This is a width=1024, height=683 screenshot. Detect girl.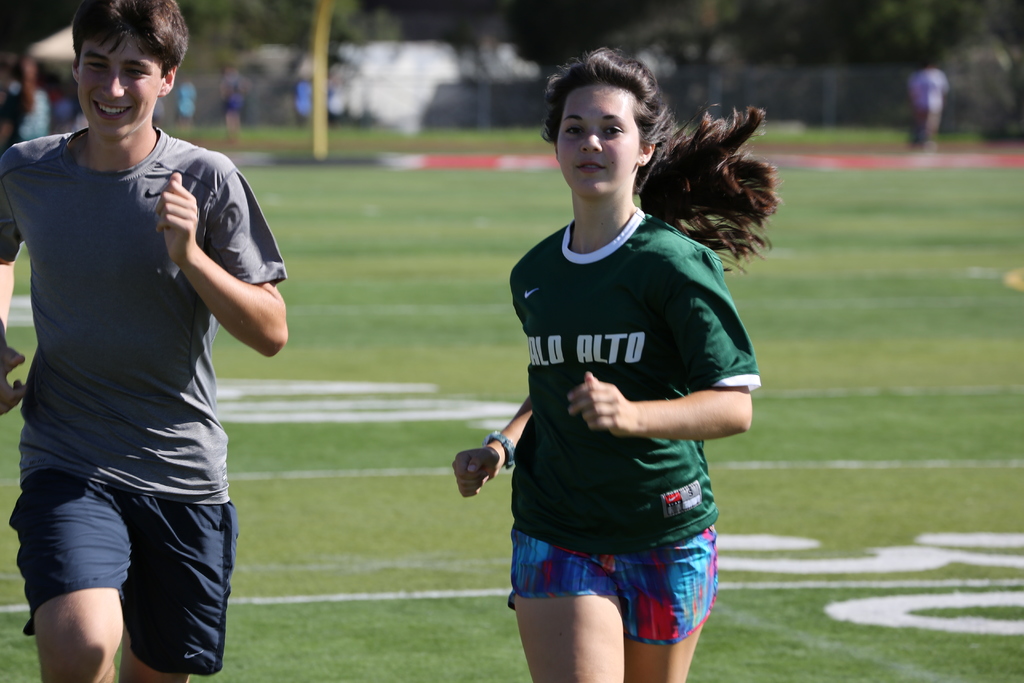
454/47/781/682.
